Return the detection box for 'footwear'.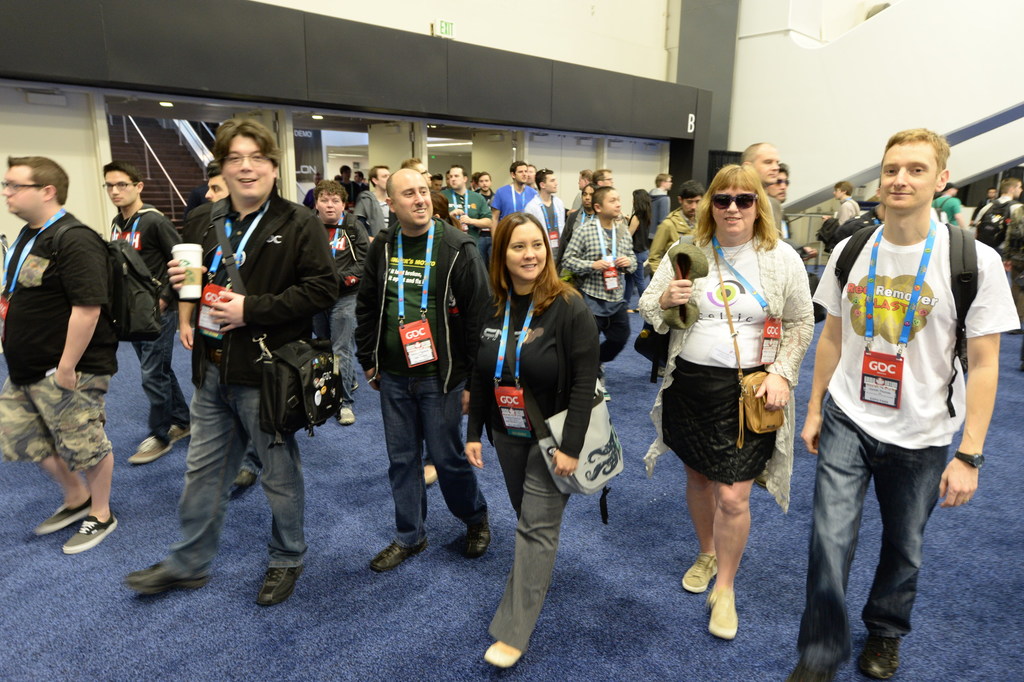
(32,499,91,534).
